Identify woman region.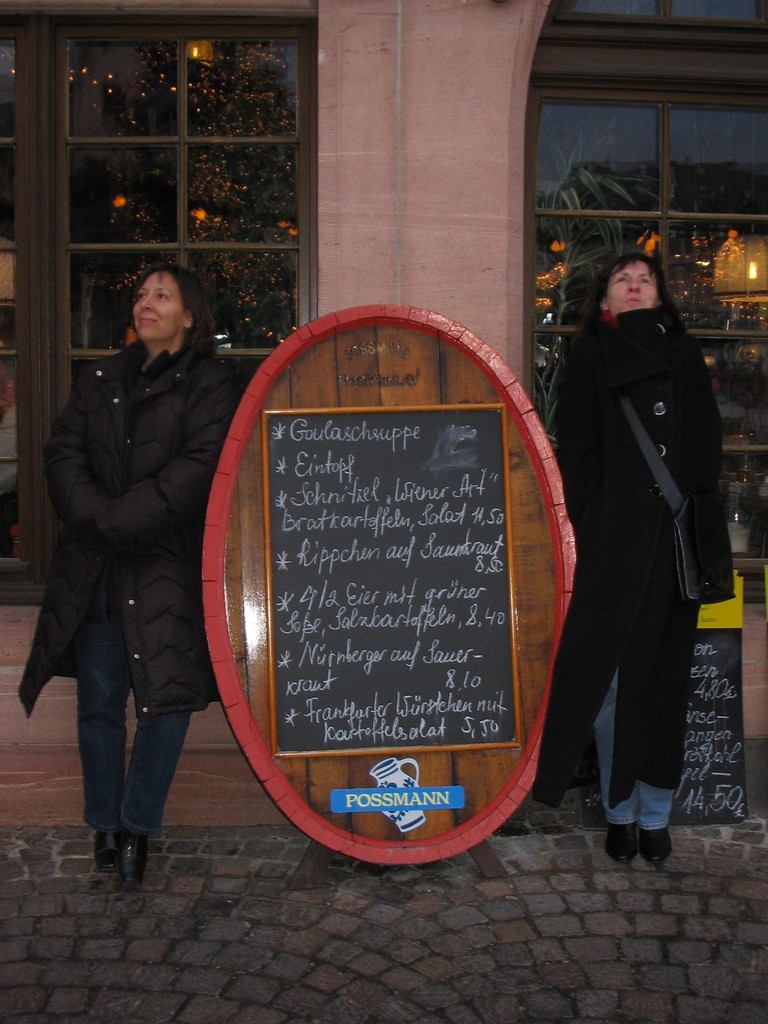
Region: <box>14,265,250,895</box>.
